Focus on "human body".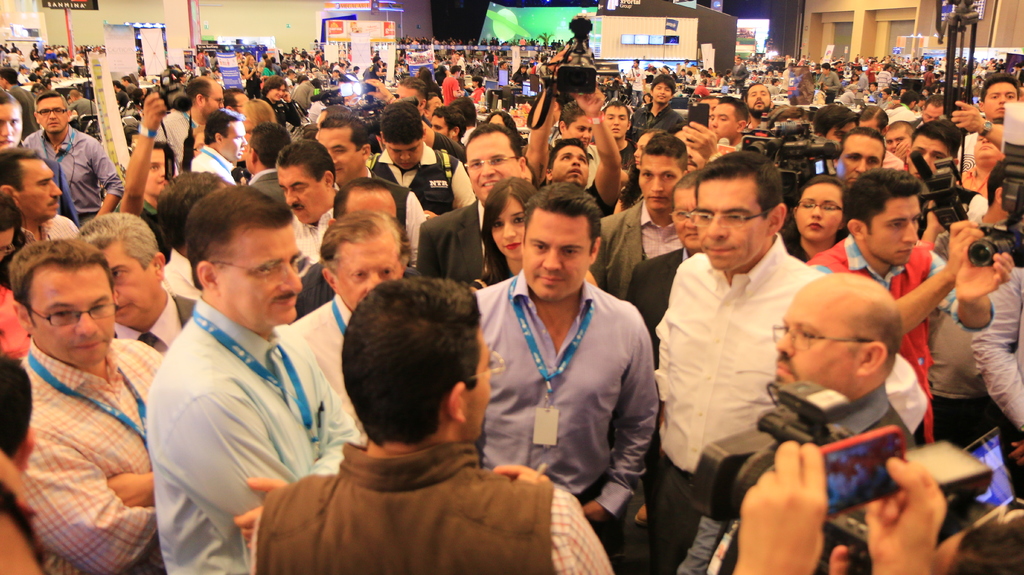
Focused at 143:300:360:574.
